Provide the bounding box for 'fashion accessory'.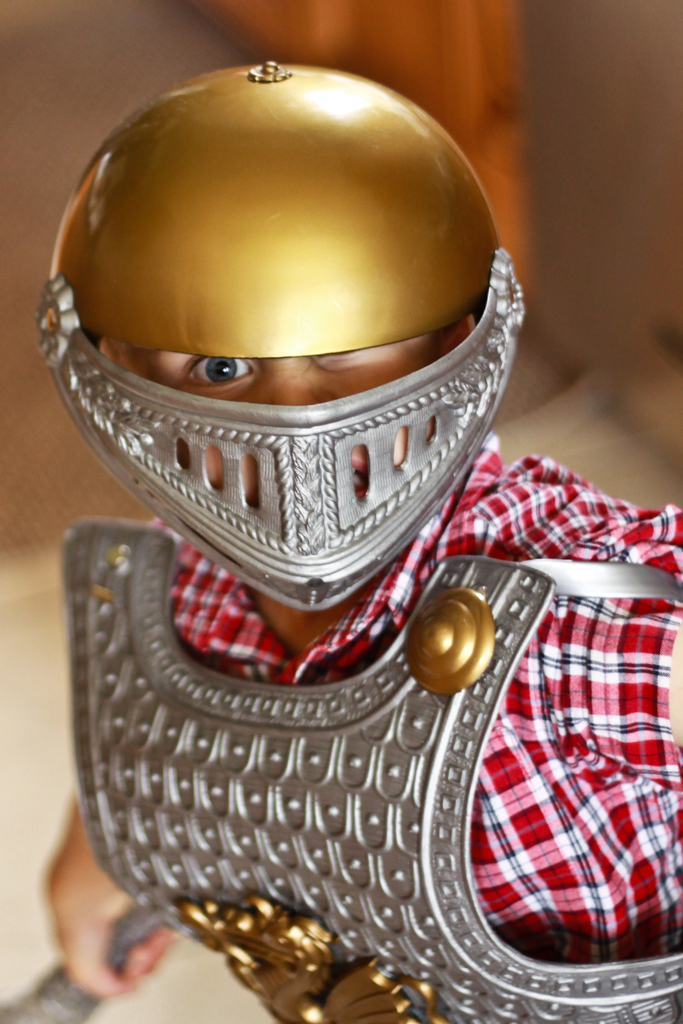
bbox(33, 60, 527, 611).
